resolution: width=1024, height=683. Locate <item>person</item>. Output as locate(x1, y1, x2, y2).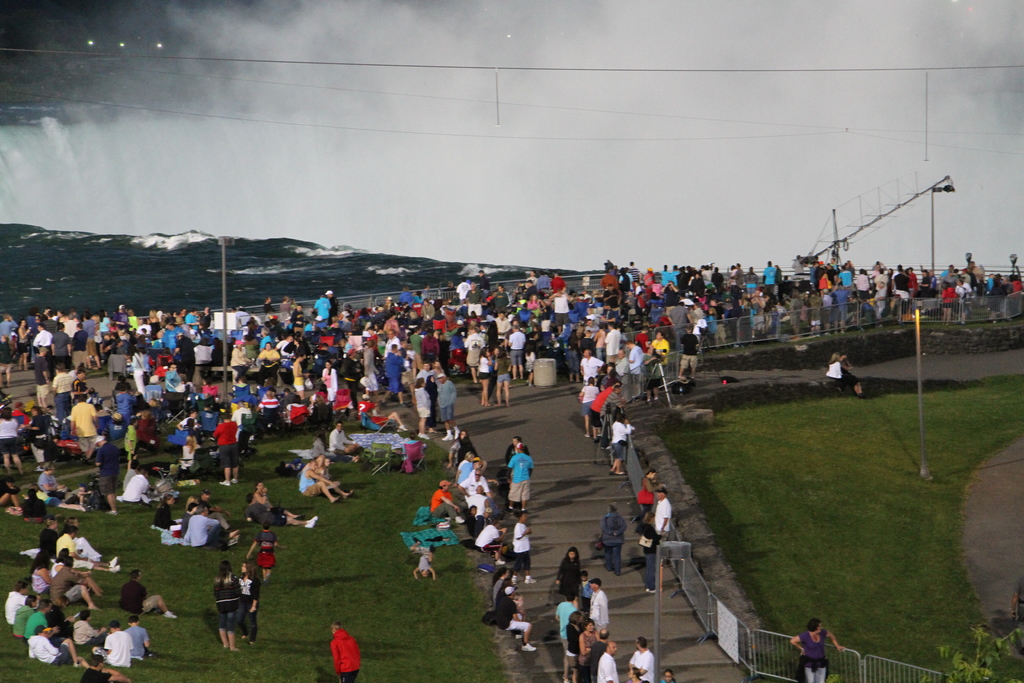
locate(595, 503, 628, 572).
